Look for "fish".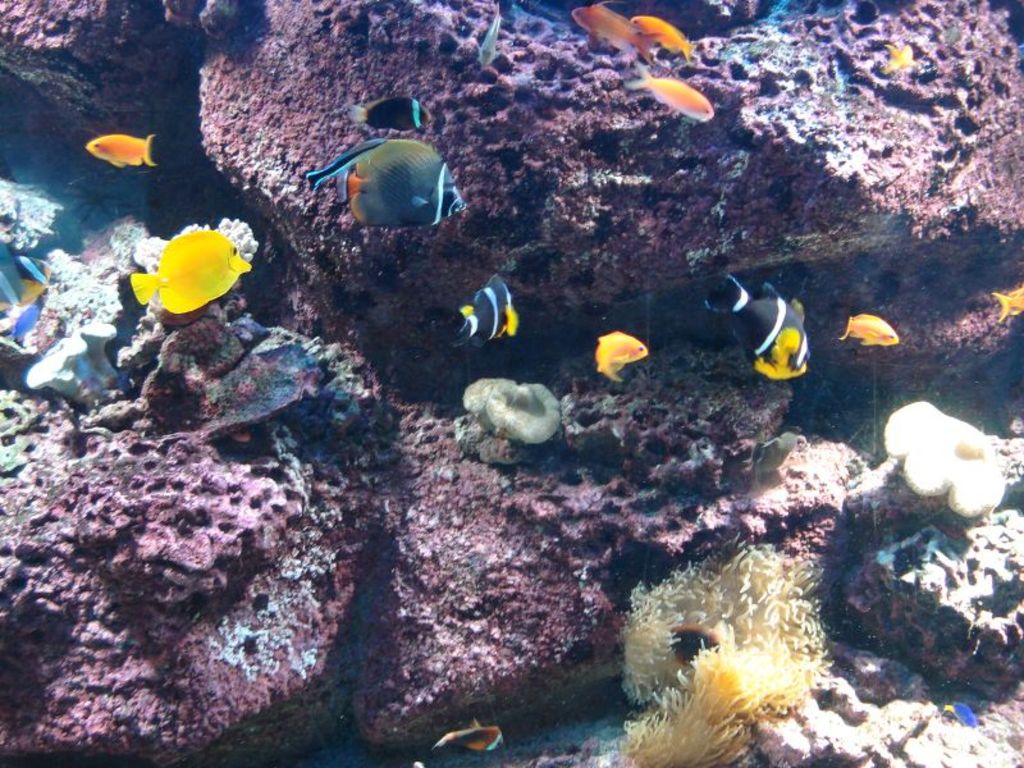
Found: x1=881, y1=37, x2=927, y2=70.
